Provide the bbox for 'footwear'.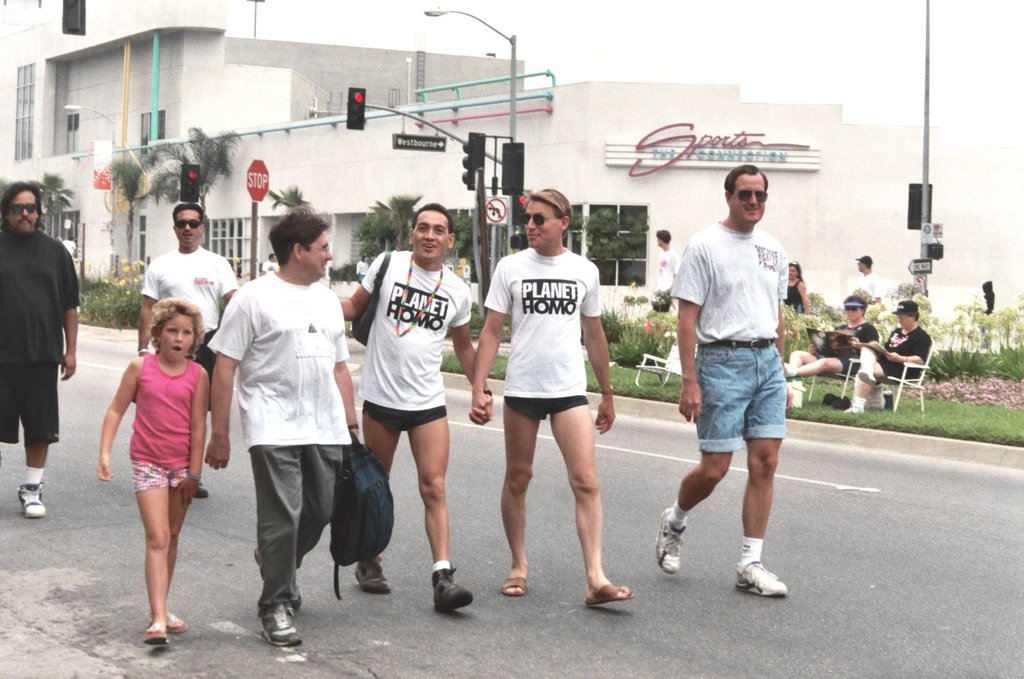
255/600/302/655.
